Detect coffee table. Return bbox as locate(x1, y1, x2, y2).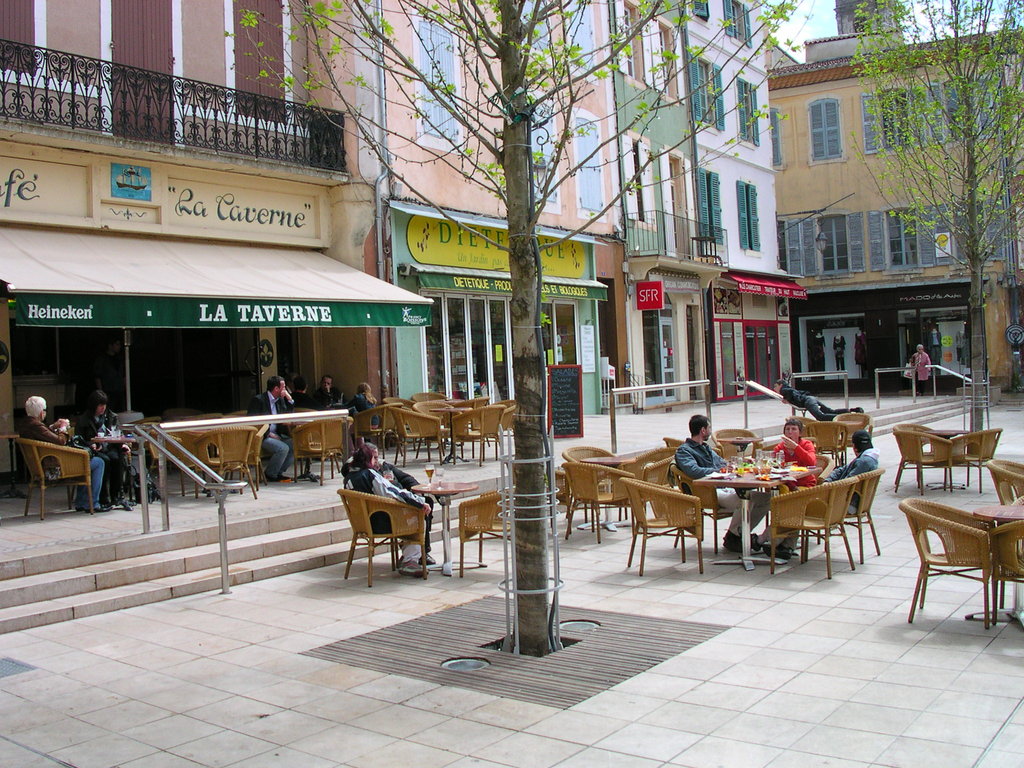
locate(689, 456, 824, 572).
